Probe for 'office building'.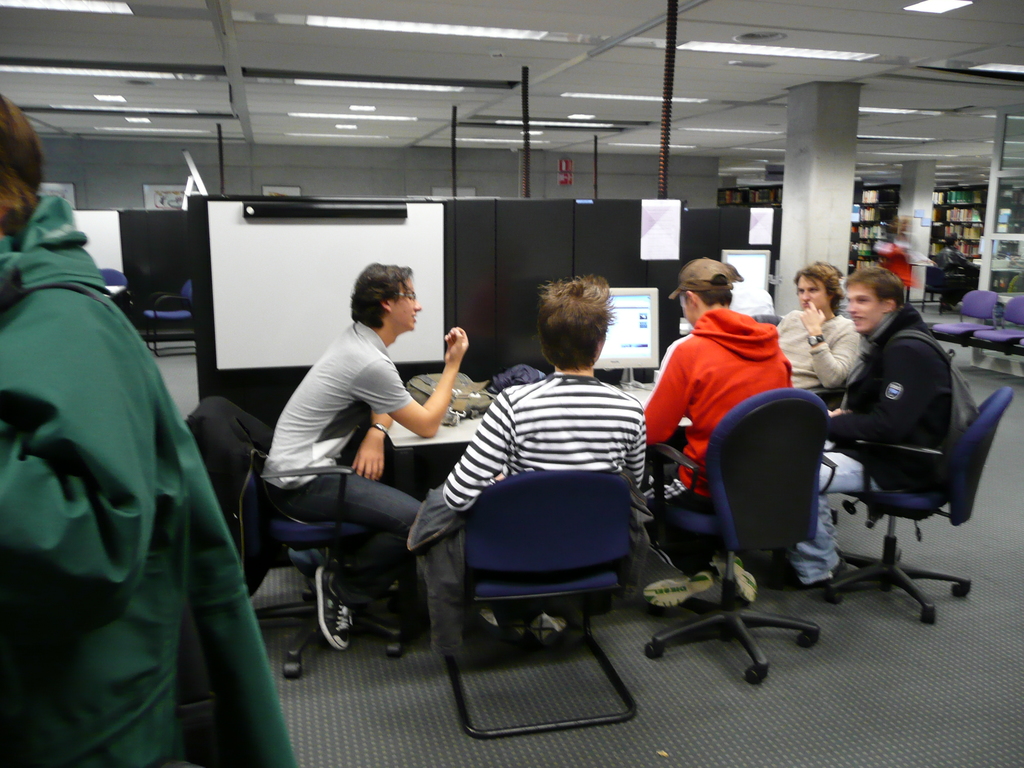
Probe result: 40, 31, 1009, 733.
